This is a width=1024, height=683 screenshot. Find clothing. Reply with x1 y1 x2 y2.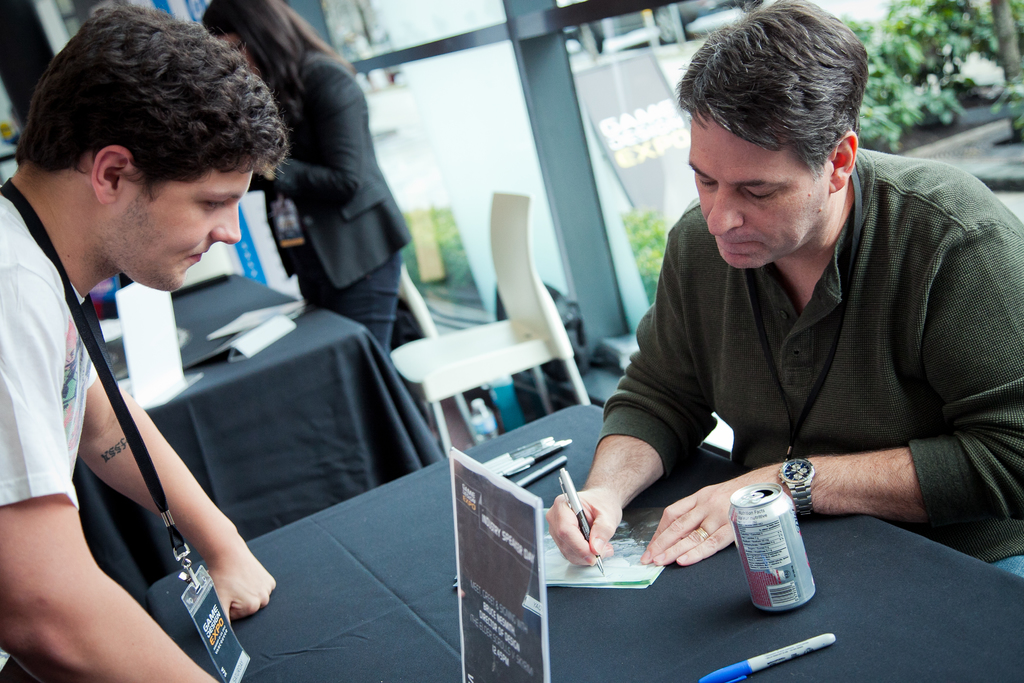
0 170 95 682.
